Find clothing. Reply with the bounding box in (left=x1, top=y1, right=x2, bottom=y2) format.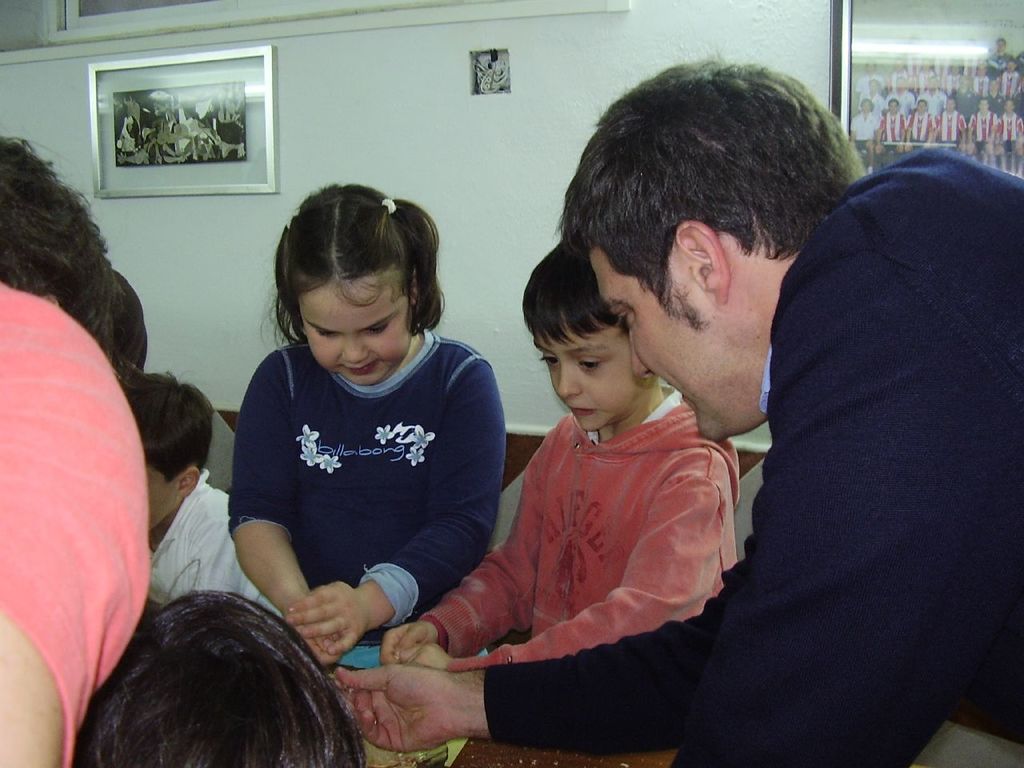
(left=0, top=286, right=155, bottom=767).
